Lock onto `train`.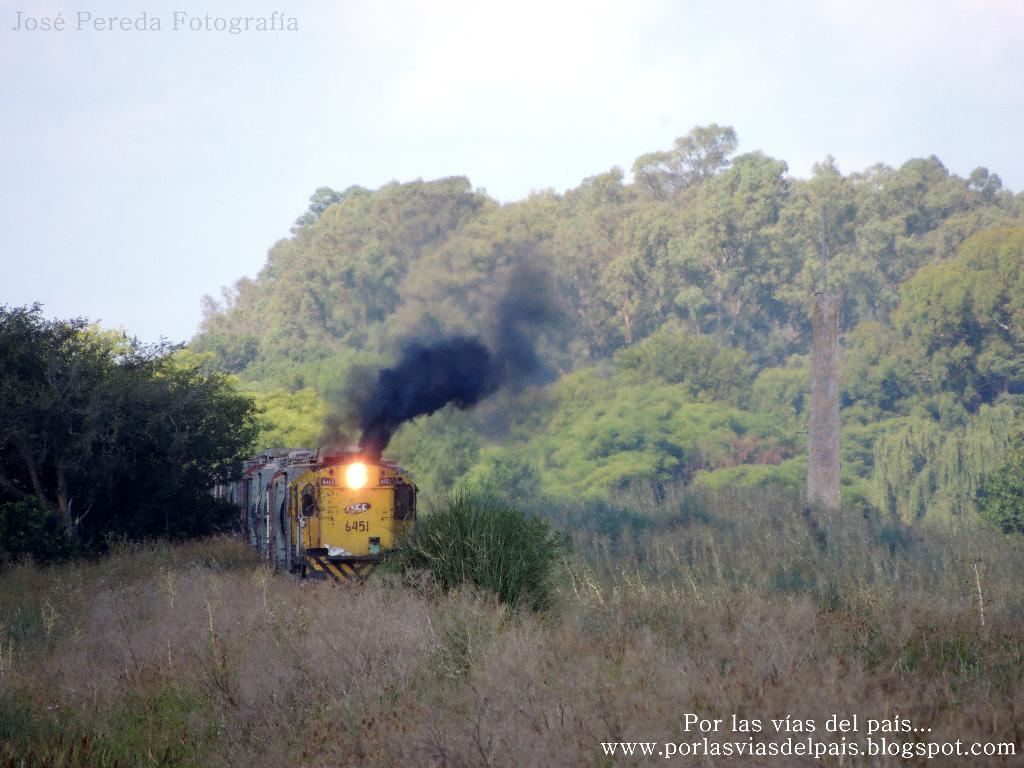
Locked: detection(214, 451, 420, 590).
